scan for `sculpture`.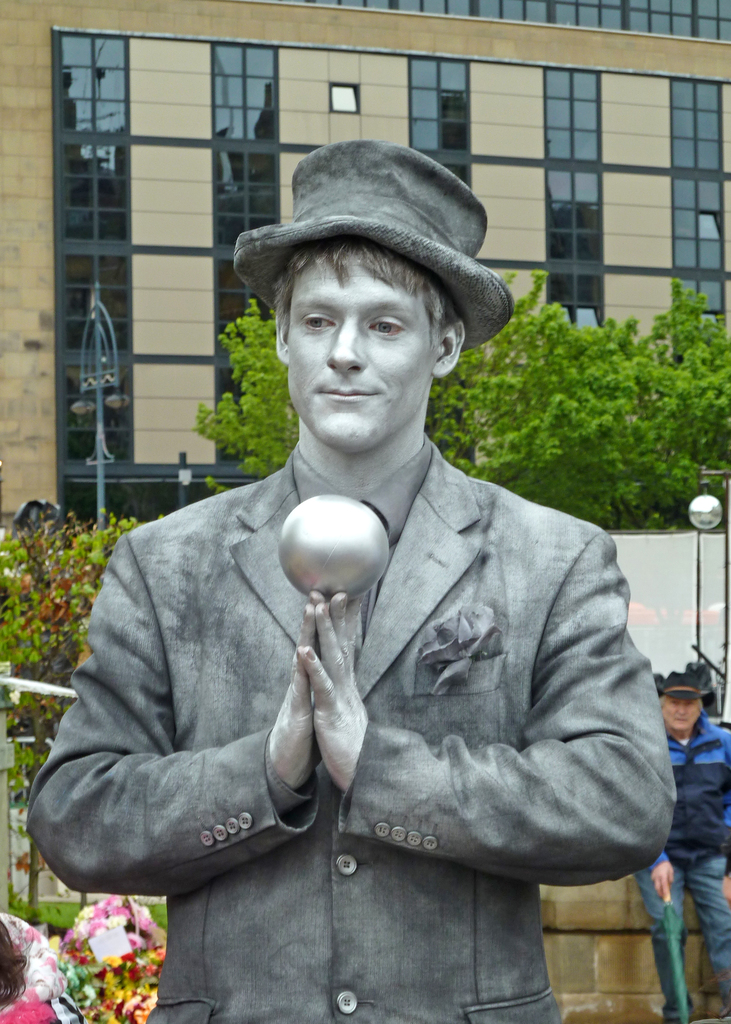
Scan result: l=42, t=160, r=669, b=1023.
